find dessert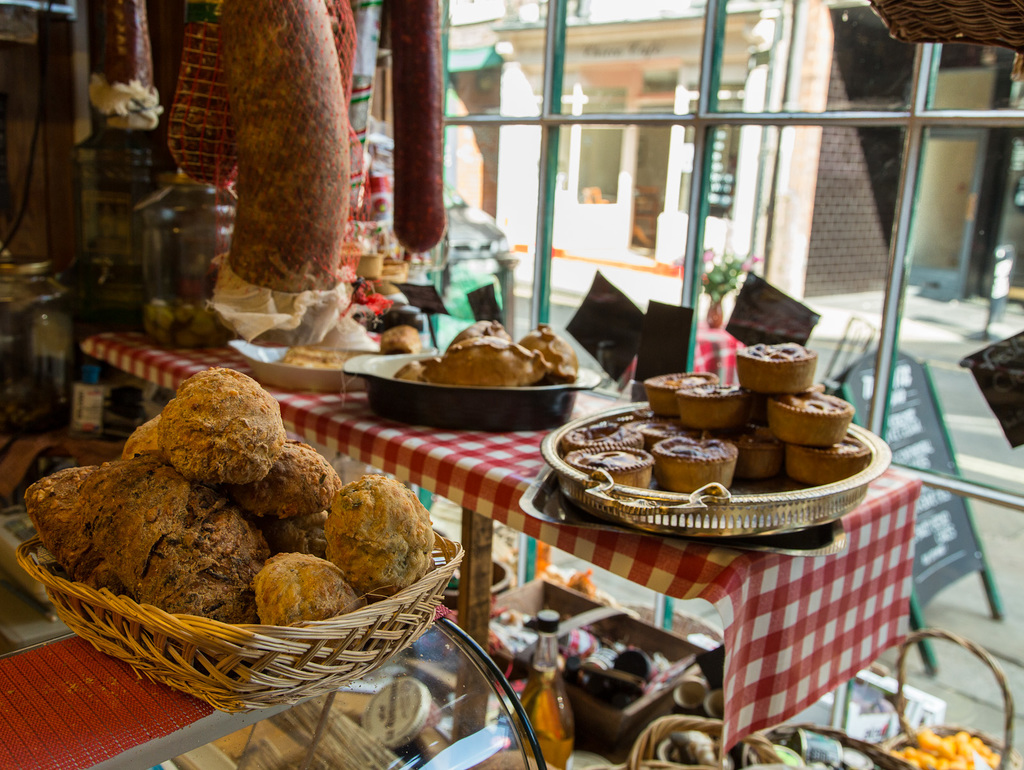
(518, 326, 586, 376)
